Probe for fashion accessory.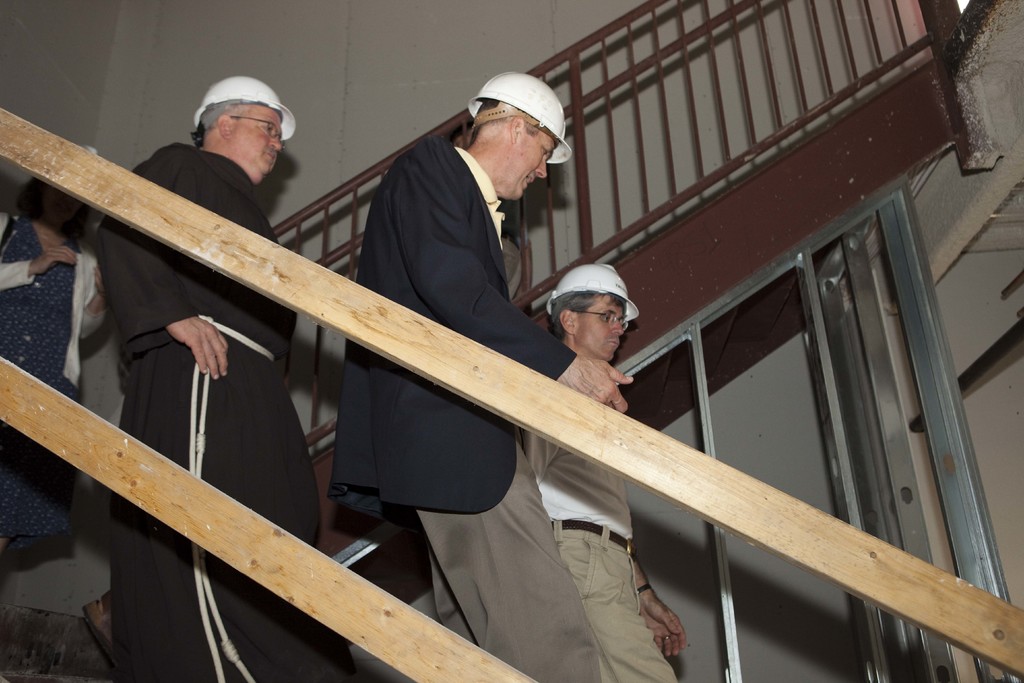
Probe result: <region>637, 588, 650, 592</region>.
